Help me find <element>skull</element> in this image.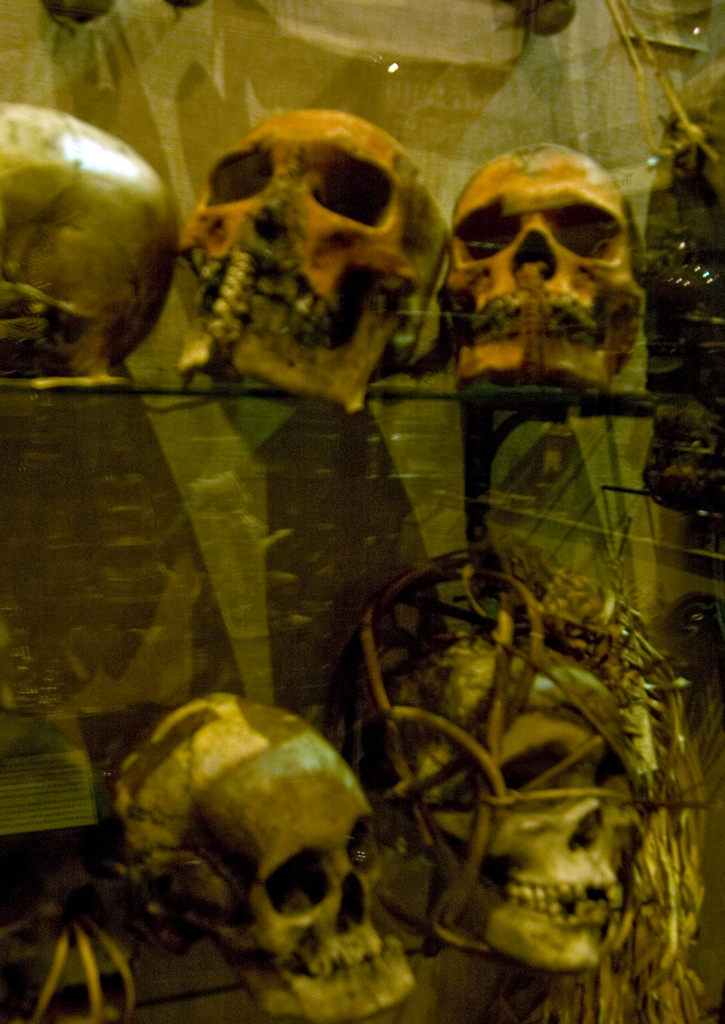
Found it: l=179, t=106, r=449, b=420.
